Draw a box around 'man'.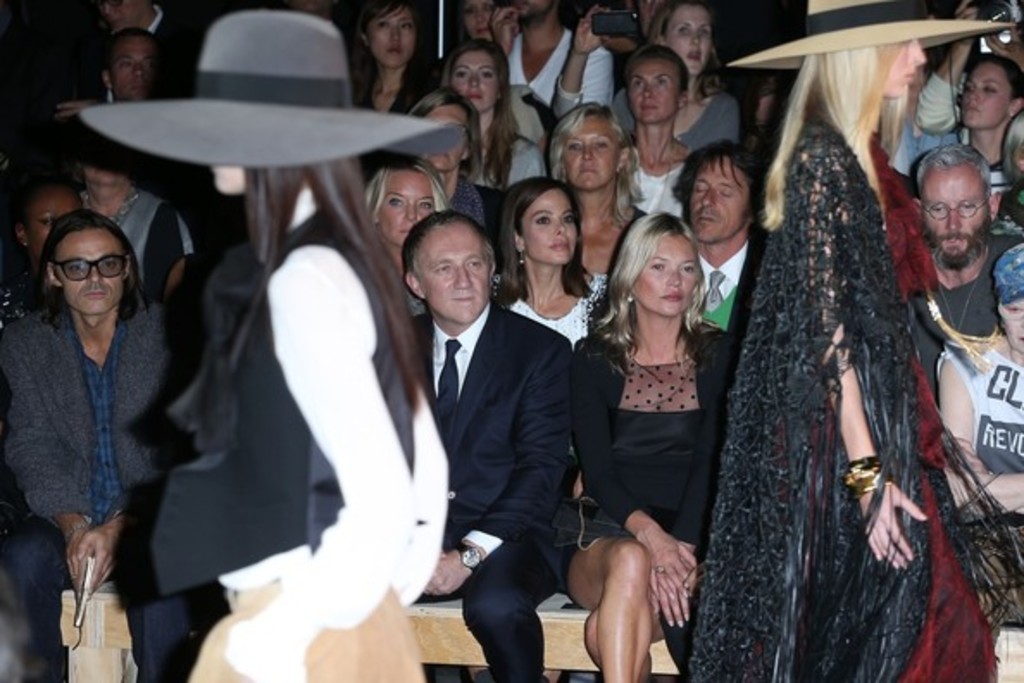
{"x1": 915, "y1": 138, "x2": 1022, "y2": 404}.
